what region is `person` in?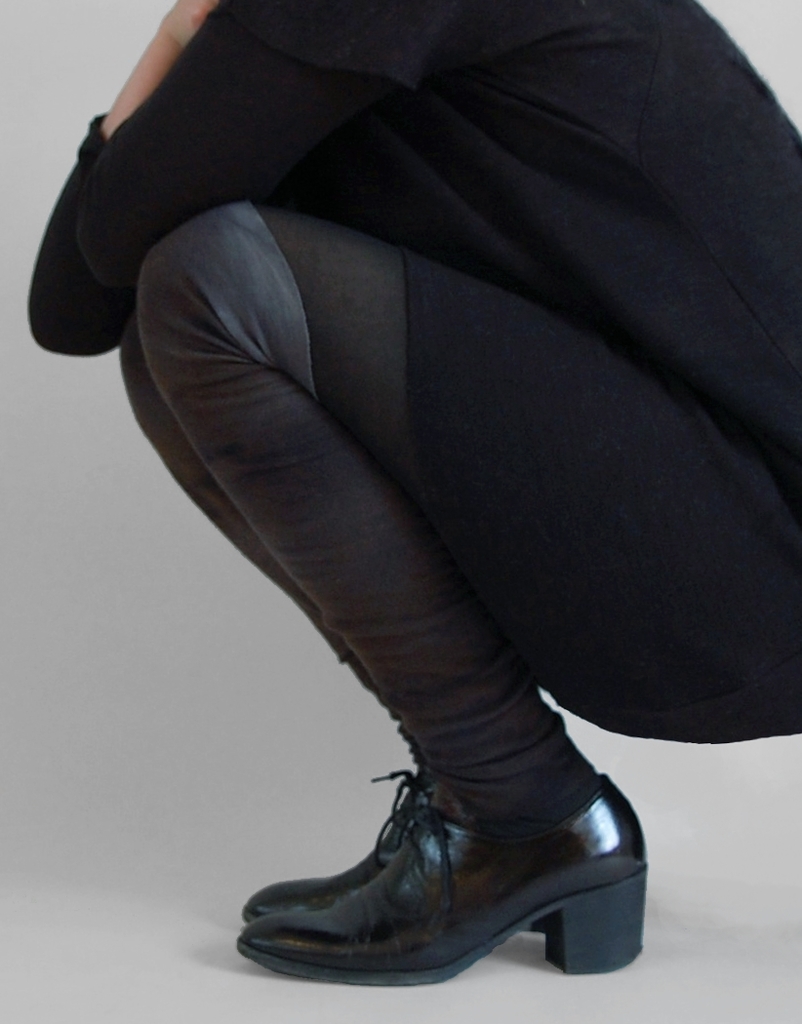
box(14, 0, 801, 951).
